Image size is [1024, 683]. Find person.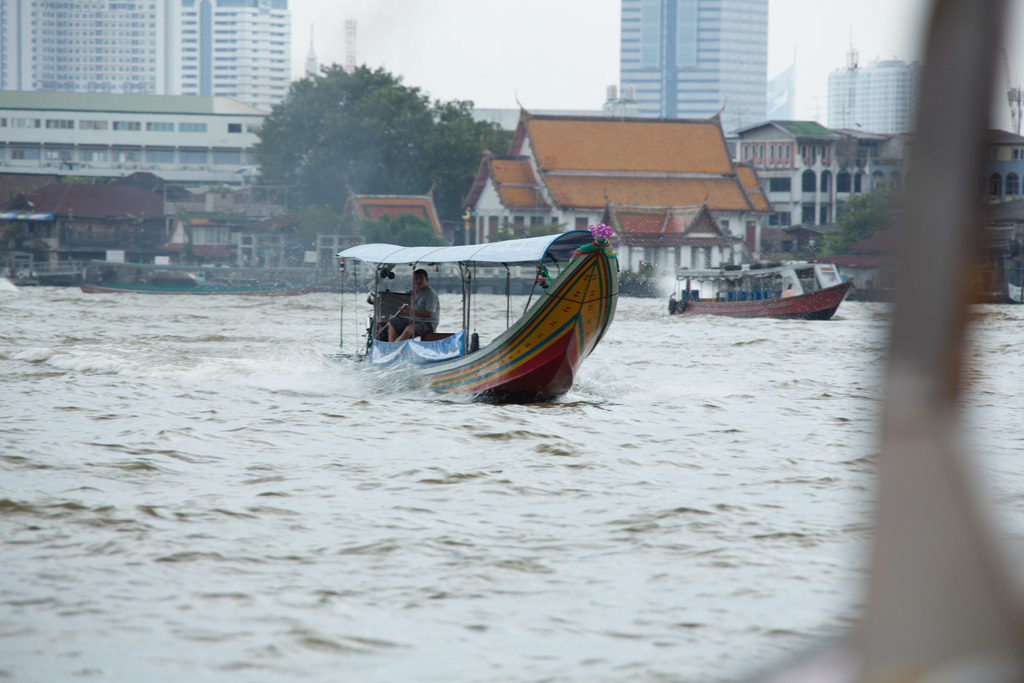
box(381, 268, 444, 339).
